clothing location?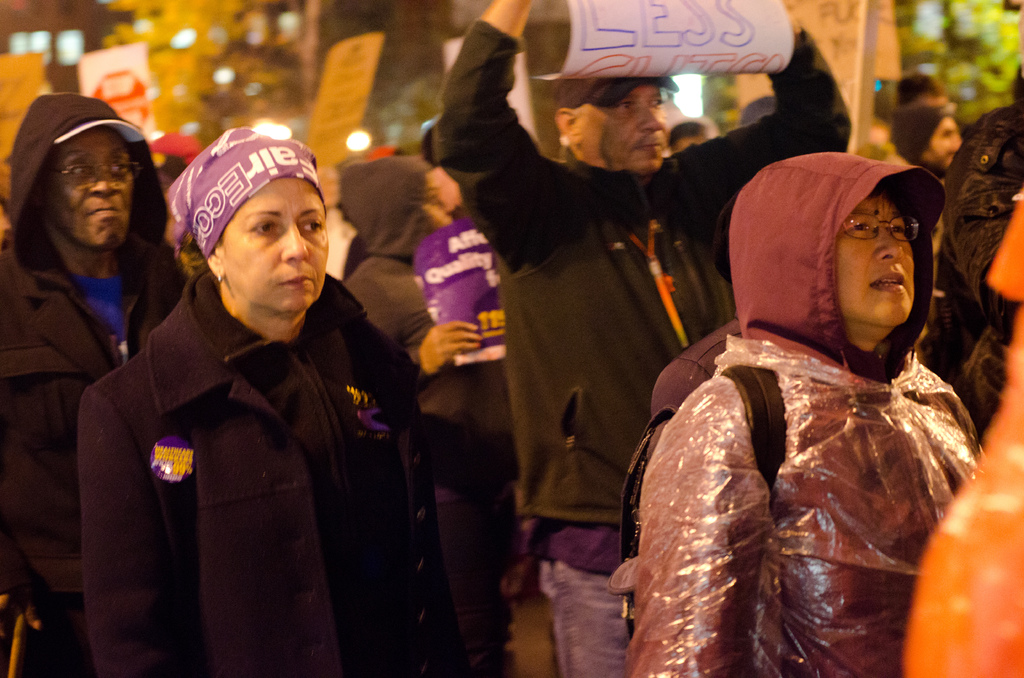
[x1=634, y1=150, x2=986, y2=677]
